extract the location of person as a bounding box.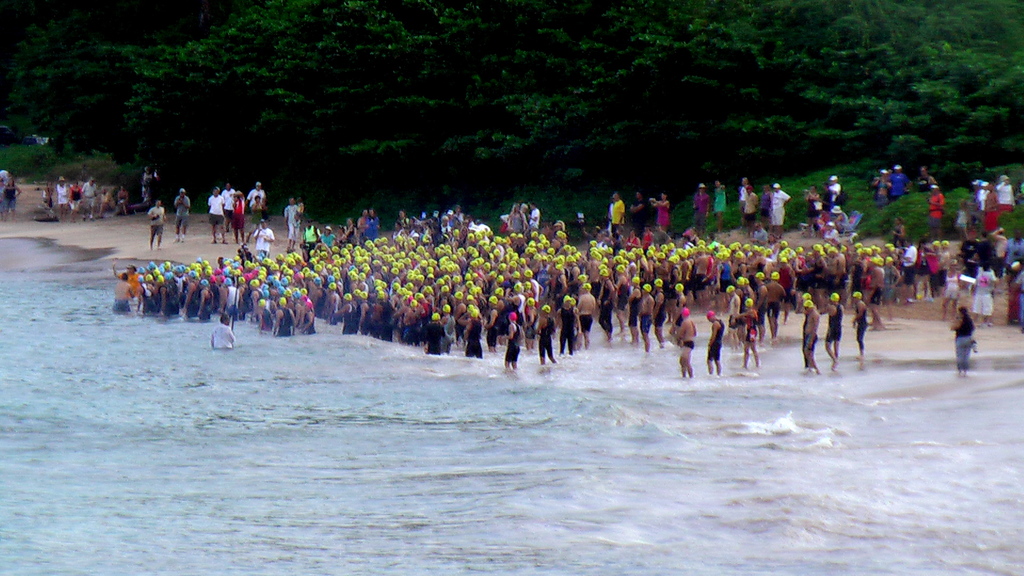
detection(871, 167, 892, 207).
